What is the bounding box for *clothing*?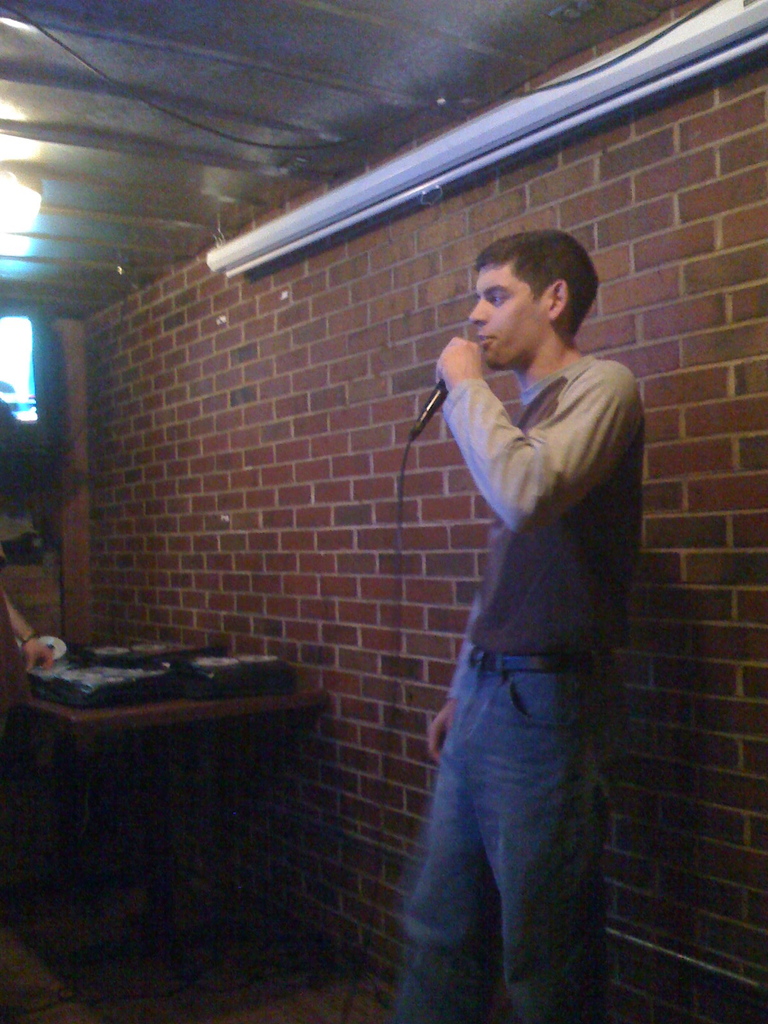
region(386, 360, 646, 1020).
